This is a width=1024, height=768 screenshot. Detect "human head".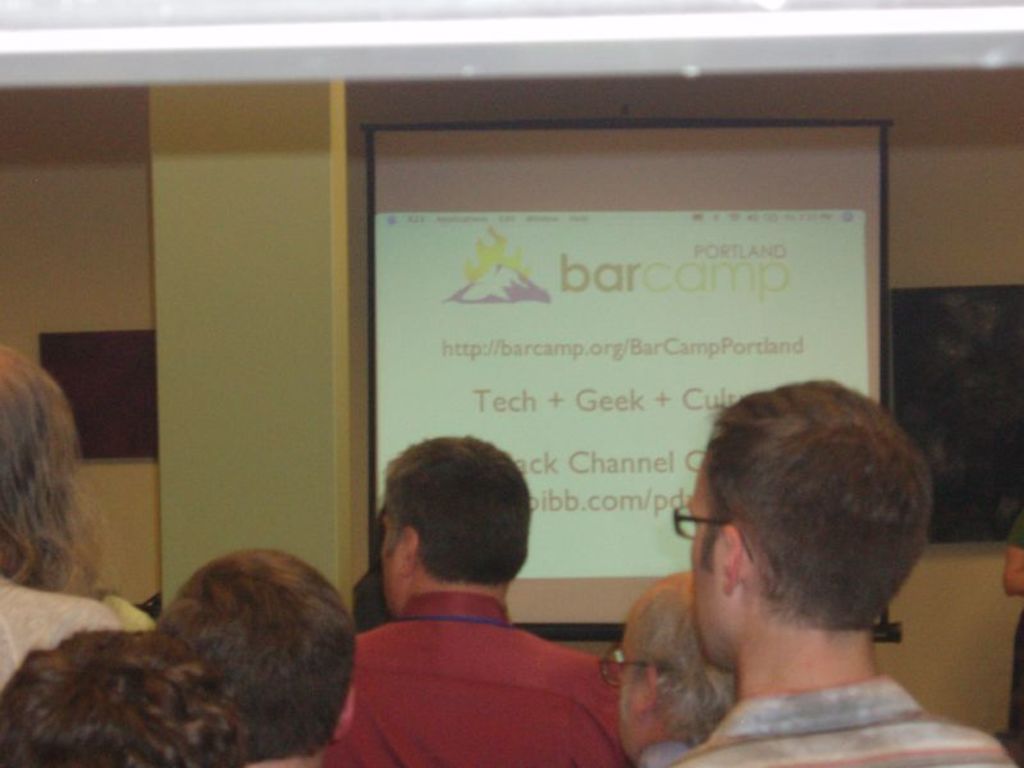
[0,349,74,584].
